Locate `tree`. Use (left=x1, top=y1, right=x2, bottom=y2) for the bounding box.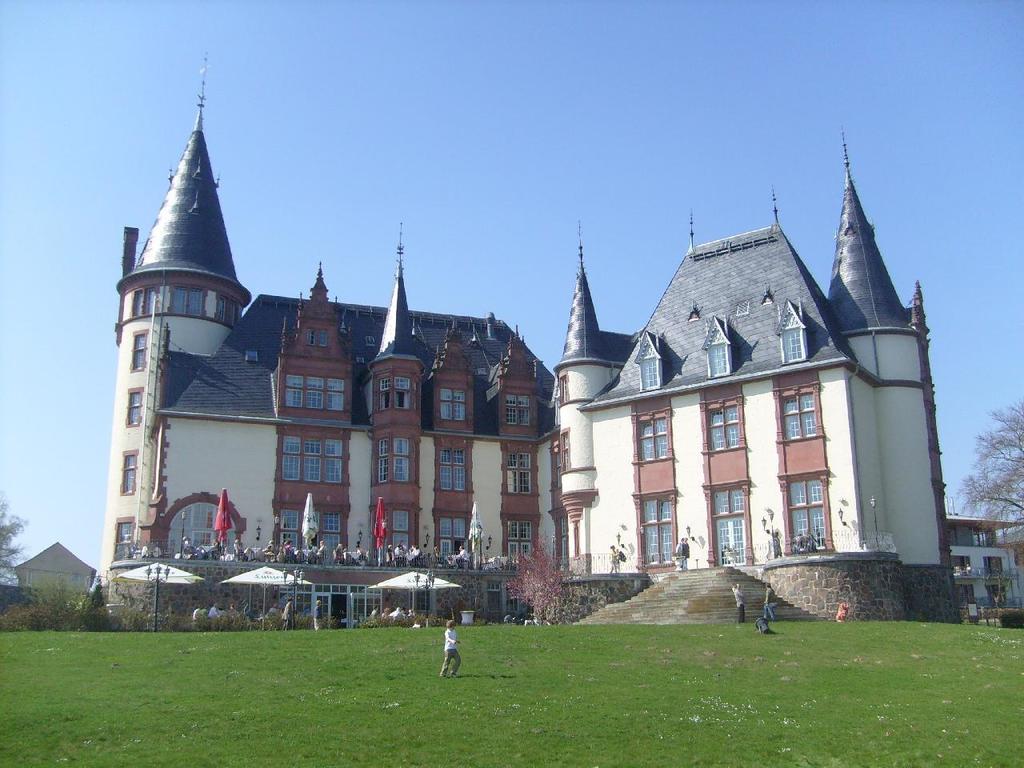
(left=954, top=398, right=1023, bottom=606).
